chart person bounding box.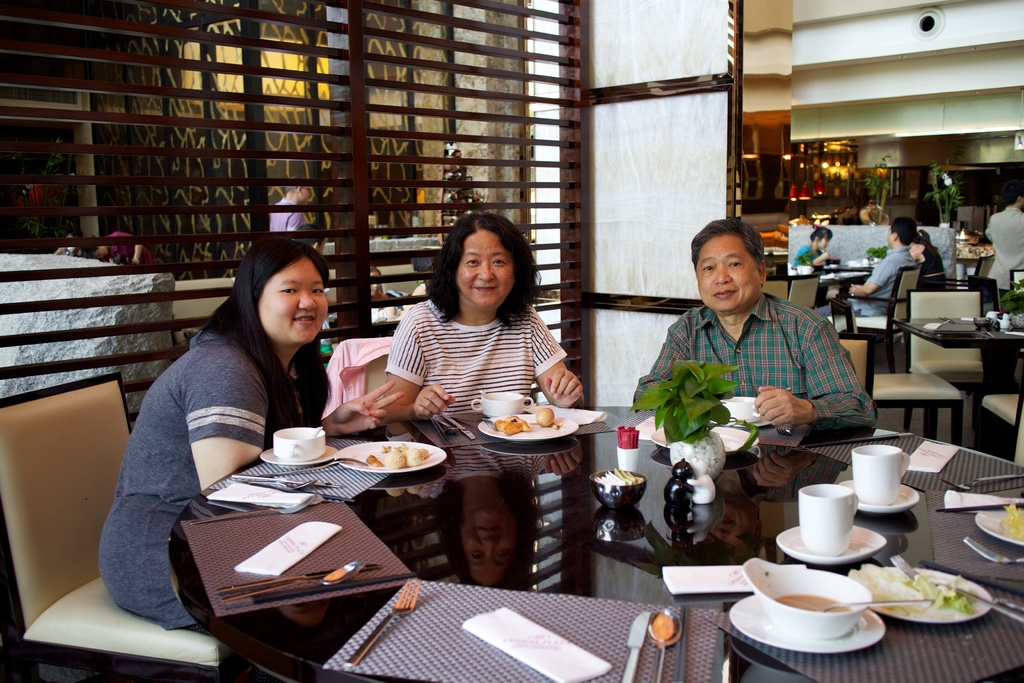
Charted: bbox(383, 208, 593, 411).
